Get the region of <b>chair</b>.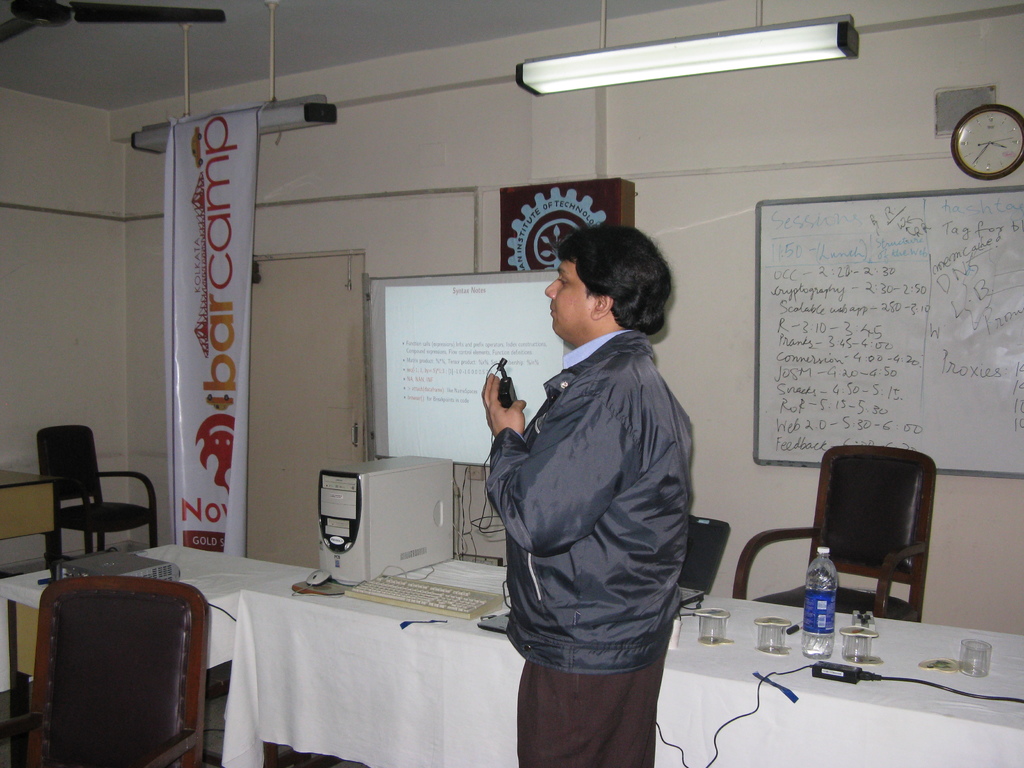
BBox(36, 425, 160, 566).
